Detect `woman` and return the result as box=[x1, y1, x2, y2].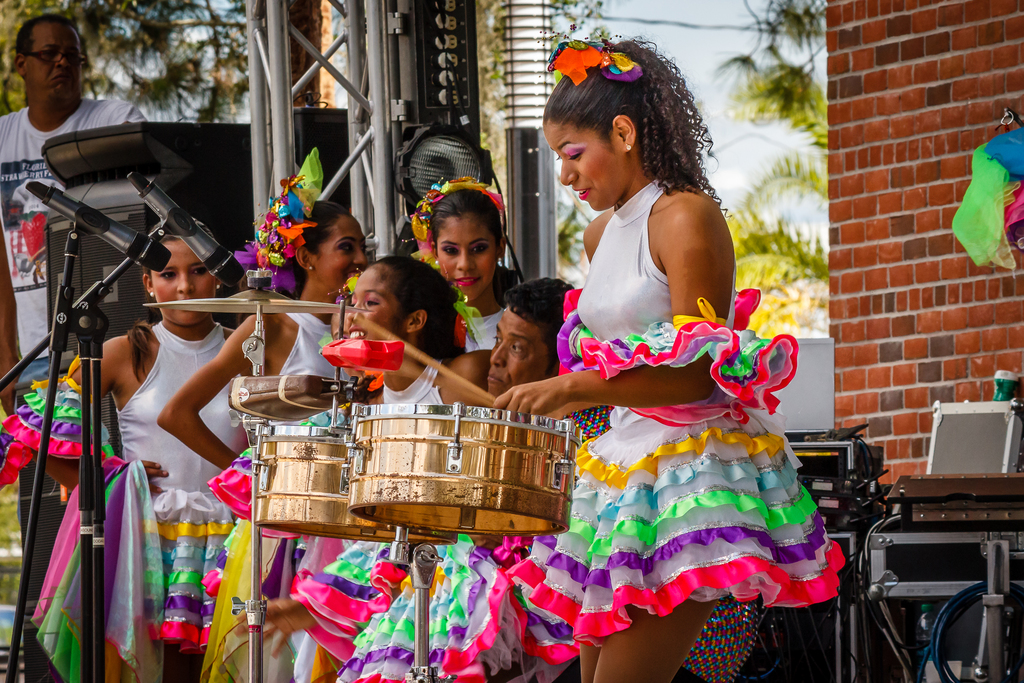
box=[157, 199, 374, 682].
